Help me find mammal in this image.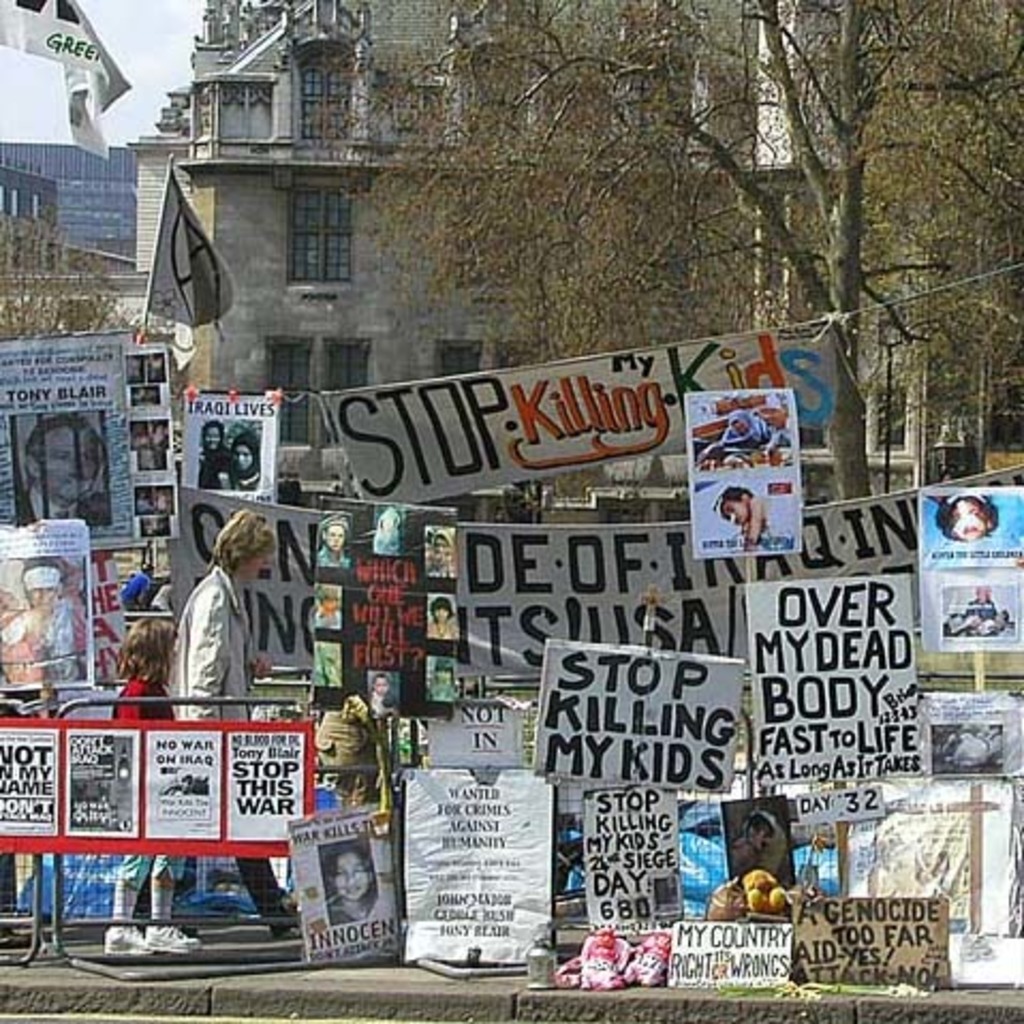
Found it: (left=100, top=616, right=188, bottom=962).
